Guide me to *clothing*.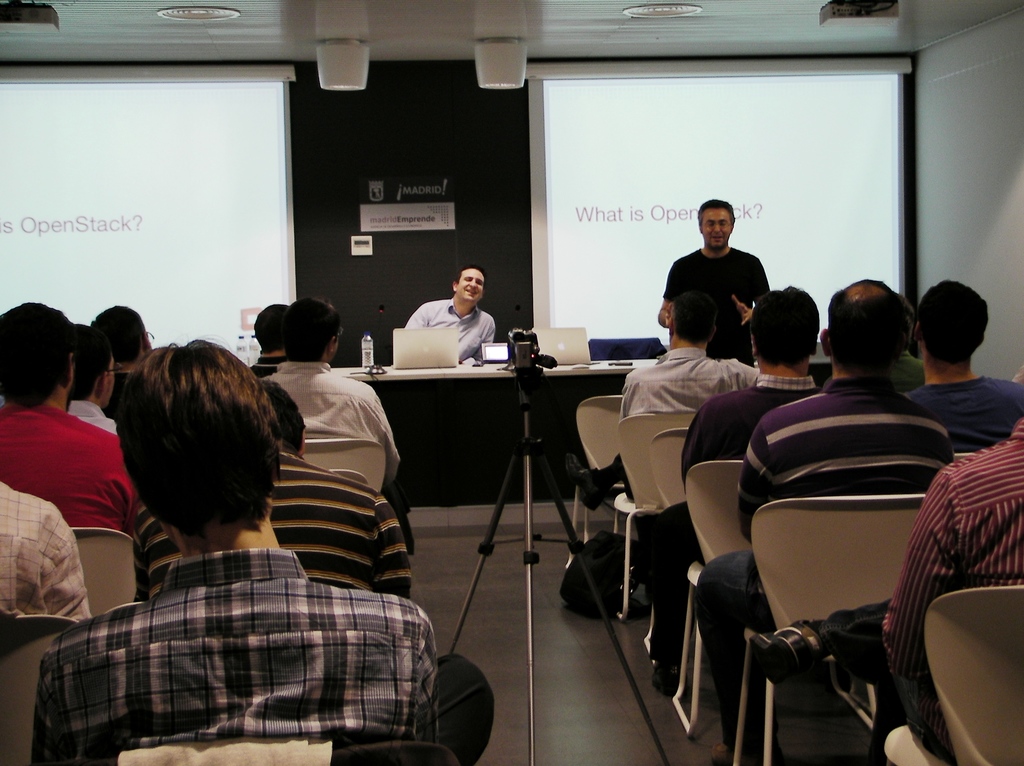
Guidance: (x1=61, y1=399, x2=122, y2=438).
